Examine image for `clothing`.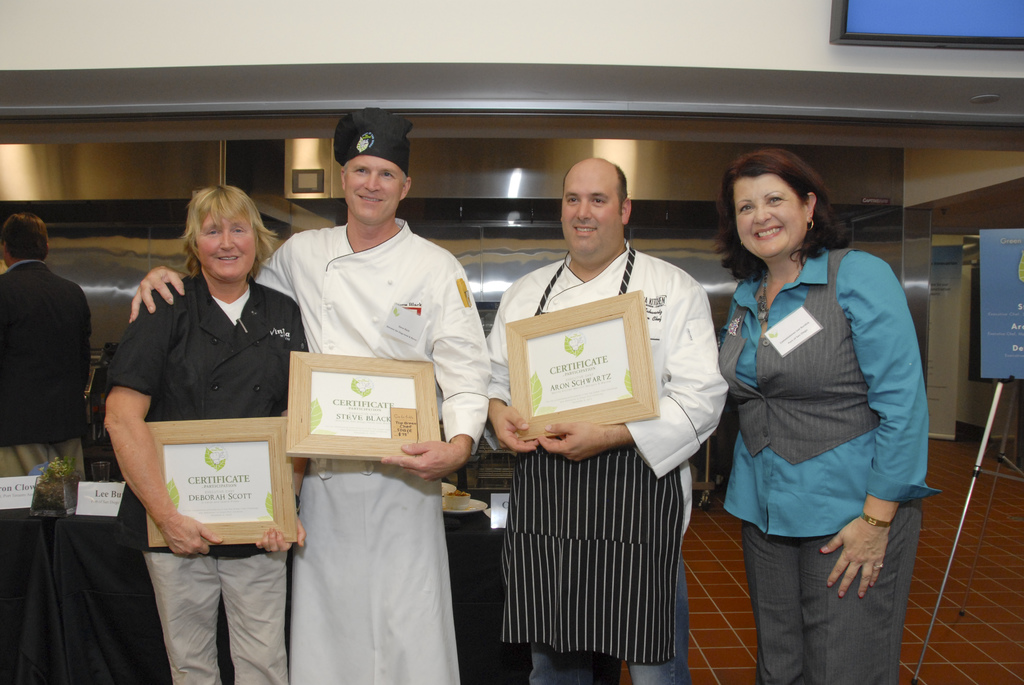
Examination result: detection(470, 227, 728, 655).
